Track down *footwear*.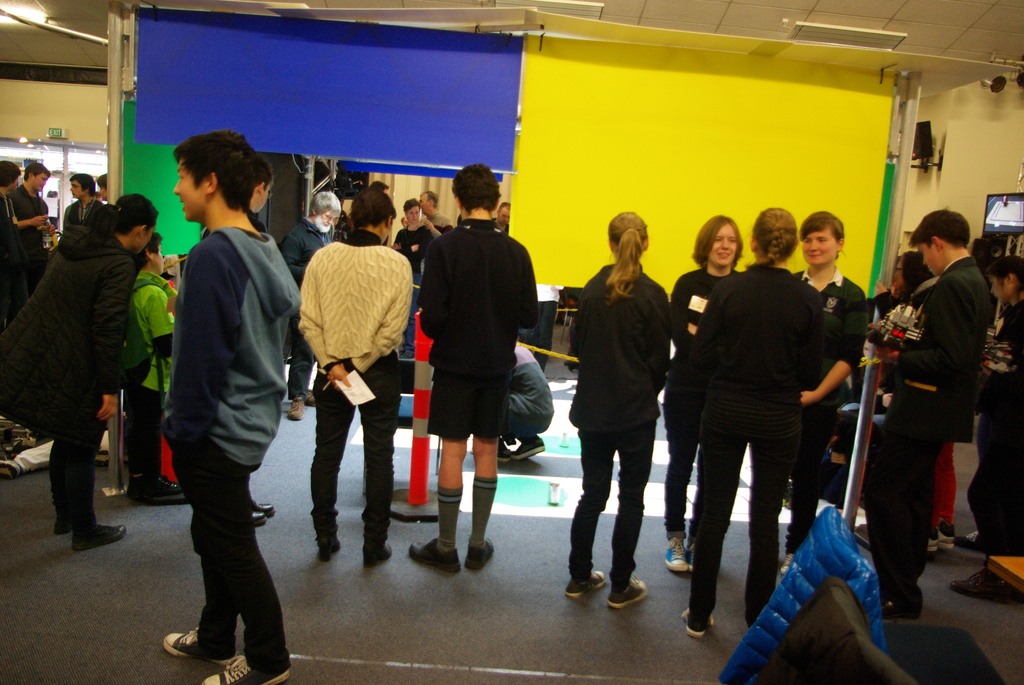
Tracked to (left=512, top=434, right=547, bottom=459).
